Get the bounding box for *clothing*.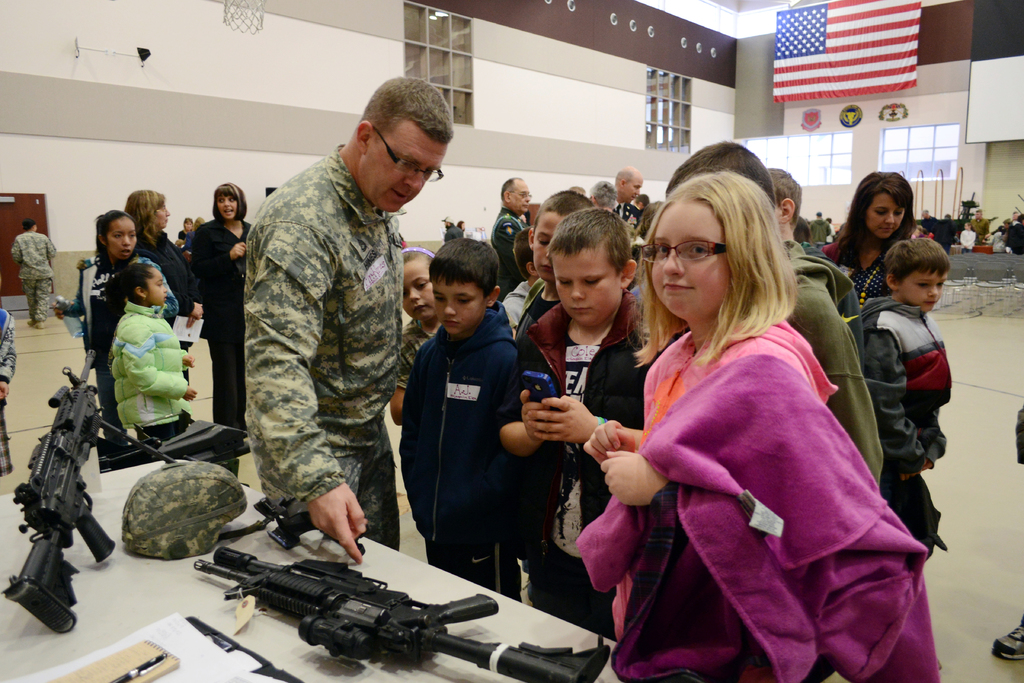
select_region(610, 203, 640, 236).
